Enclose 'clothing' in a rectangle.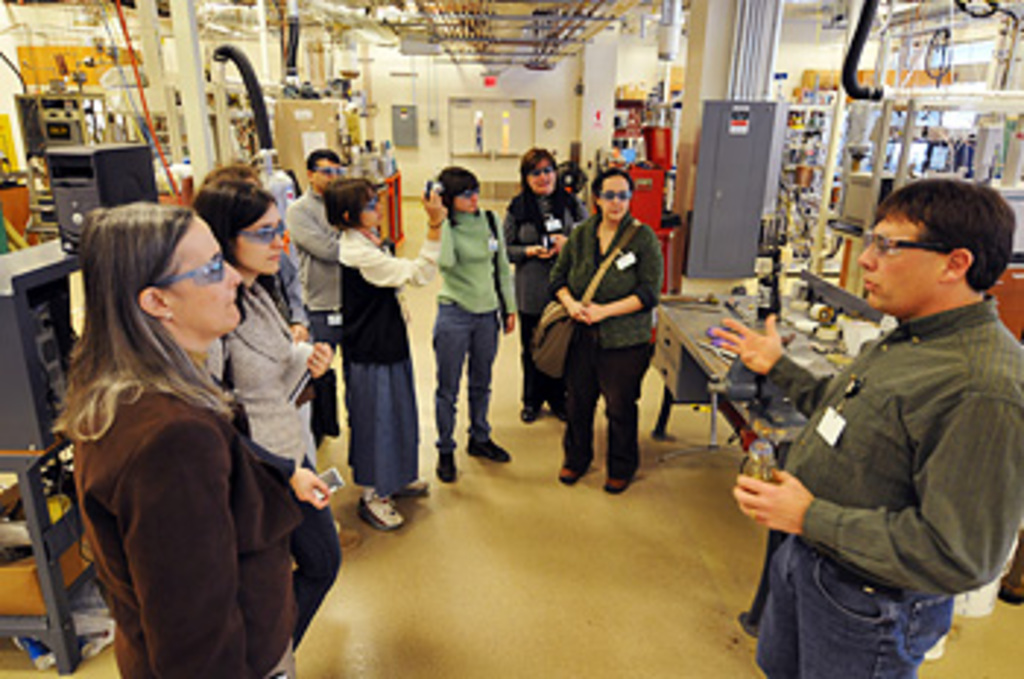
bbox=(380, 152, 407, 190).
